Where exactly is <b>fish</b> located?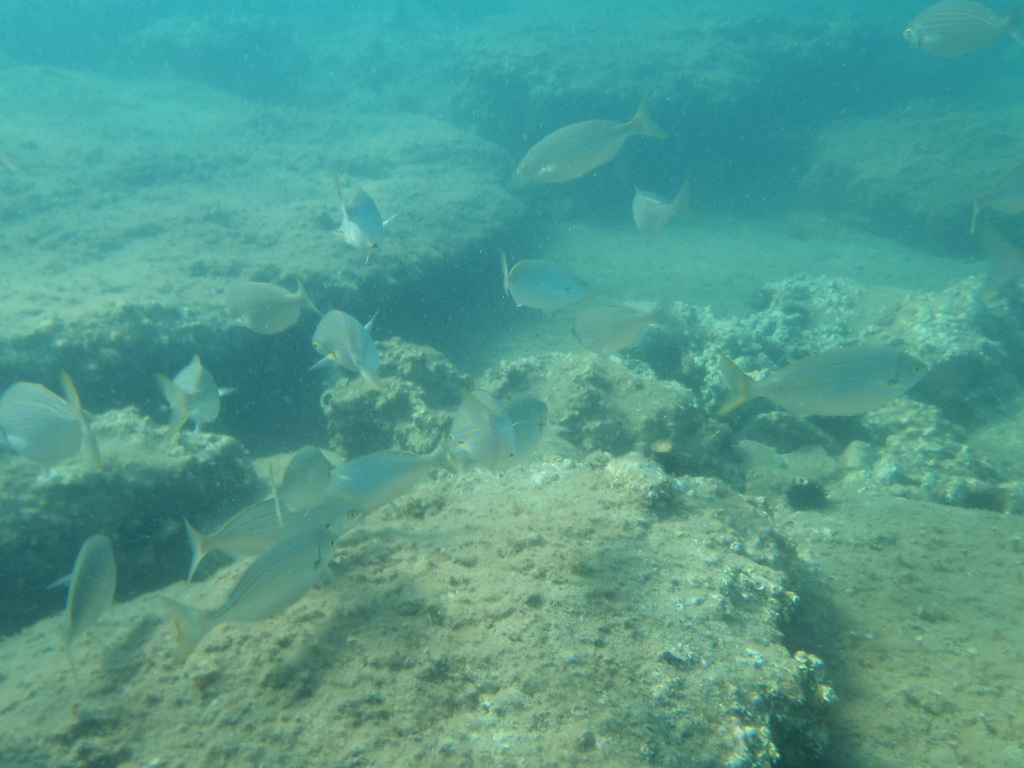
Its bounding box is bbox=[499, 248, 588, 311].
